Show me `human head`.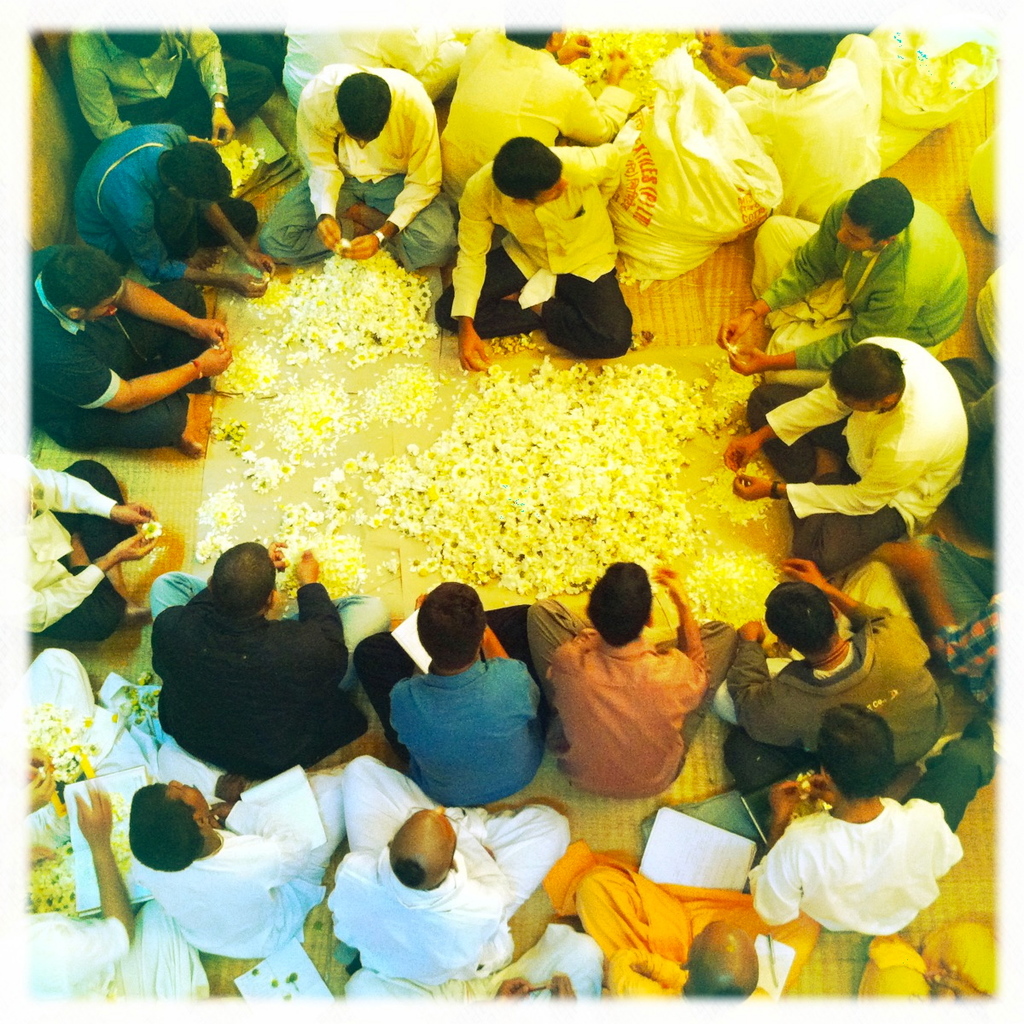
`human head` is here: bbox=[491, 139, 568, 207].
